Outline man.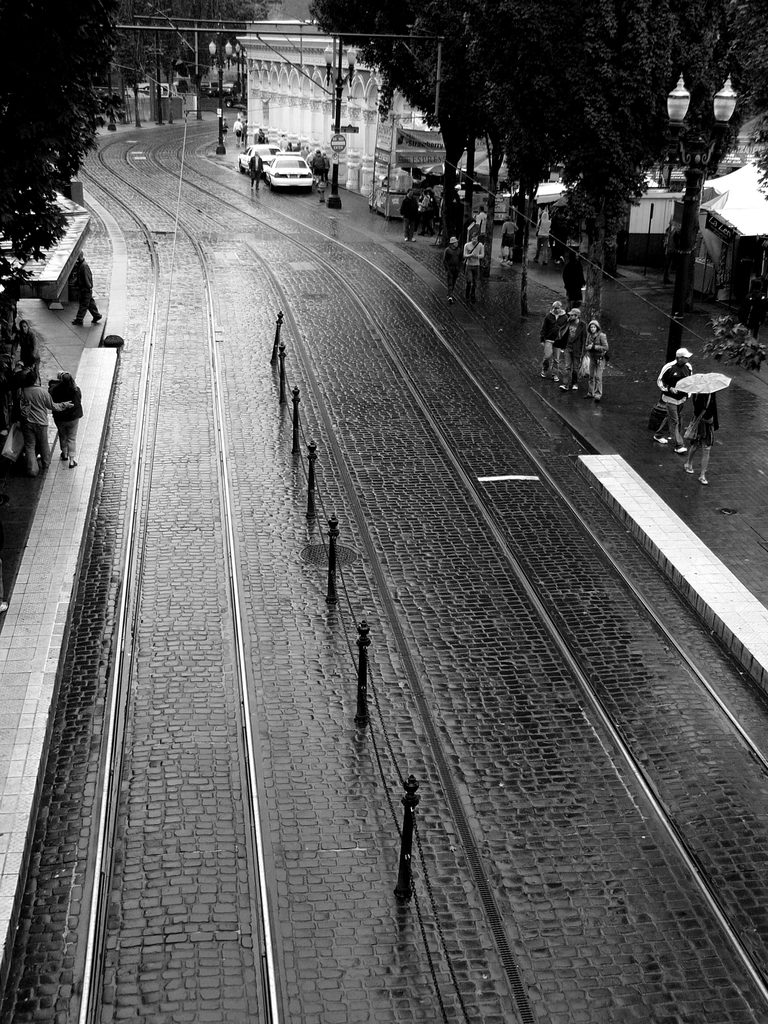
Outline: {"x1": 557, "y1": 307, "x2": 589, "y2": 392}.
